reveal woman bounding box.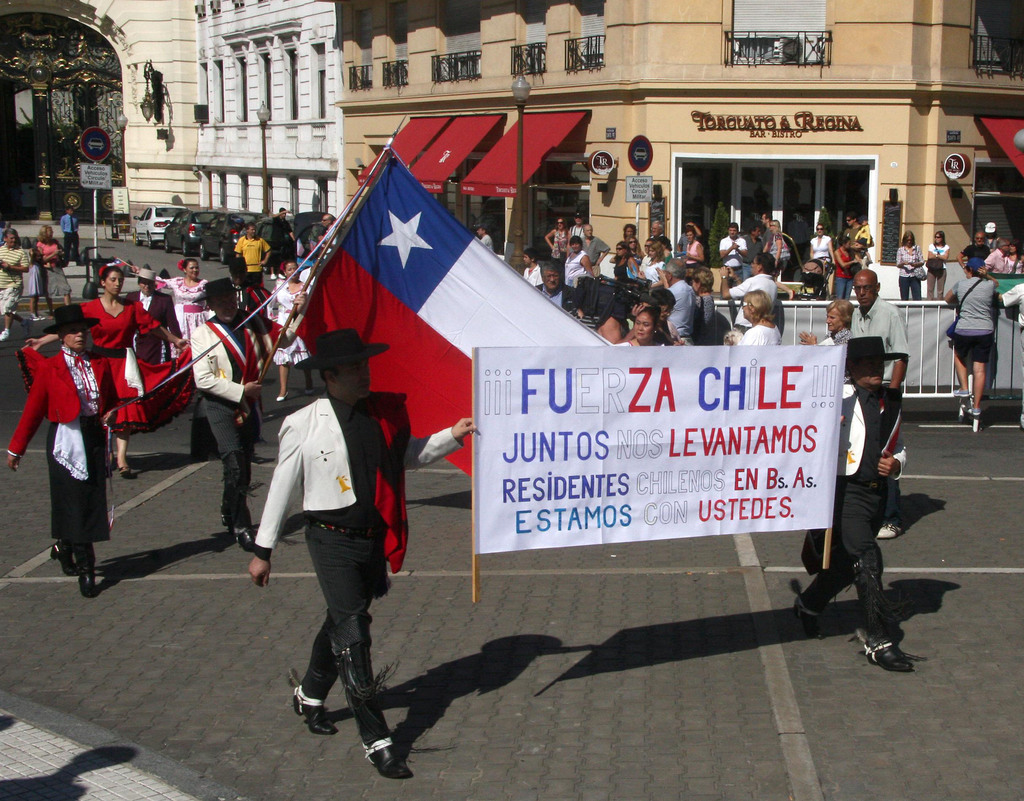
Revealed: (left=1004, top=246, right=1023, bottom=274).
